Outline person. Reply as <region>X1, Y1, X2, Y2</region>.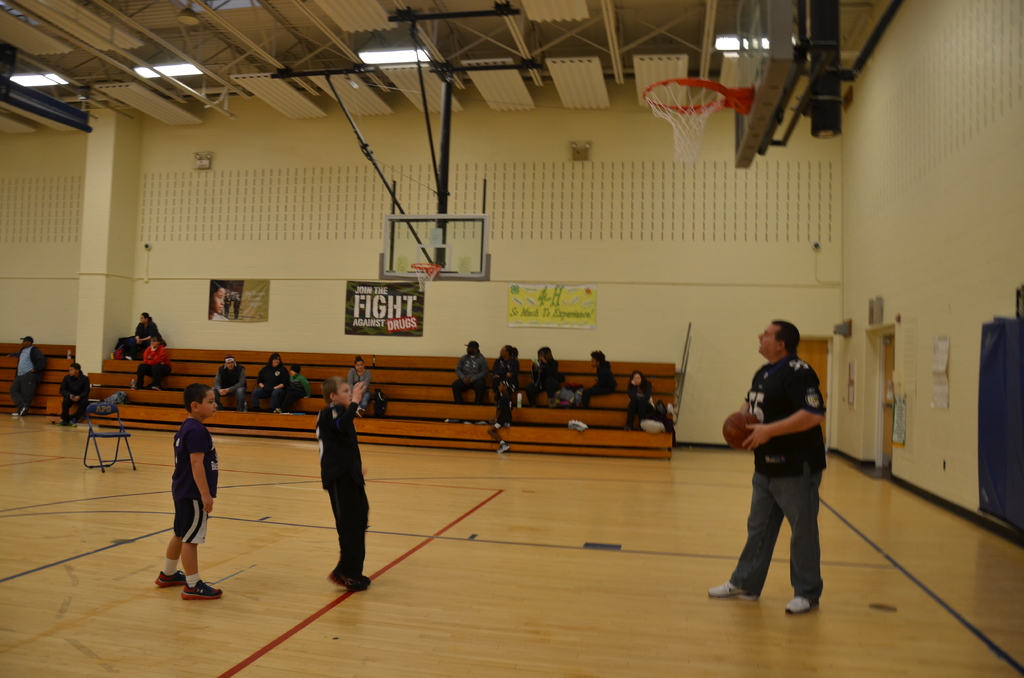
<region>584, 348, 612, 414</region>.
